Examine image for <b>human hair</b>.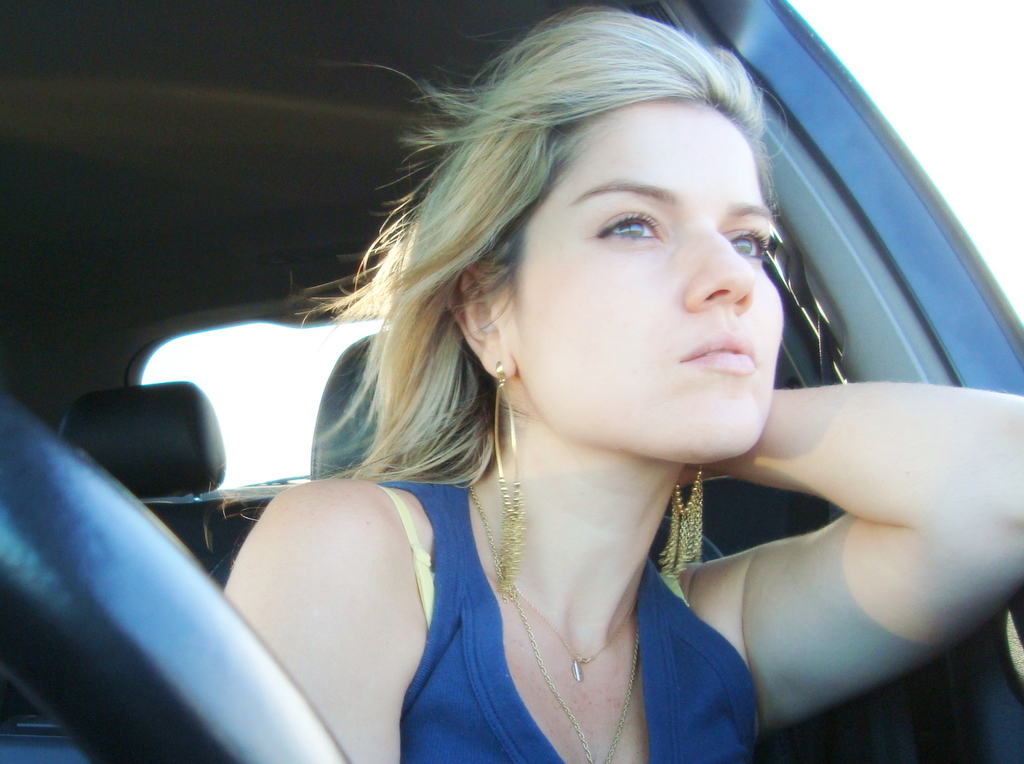
Examination result: bbox=(292, 0, 863, 583).
